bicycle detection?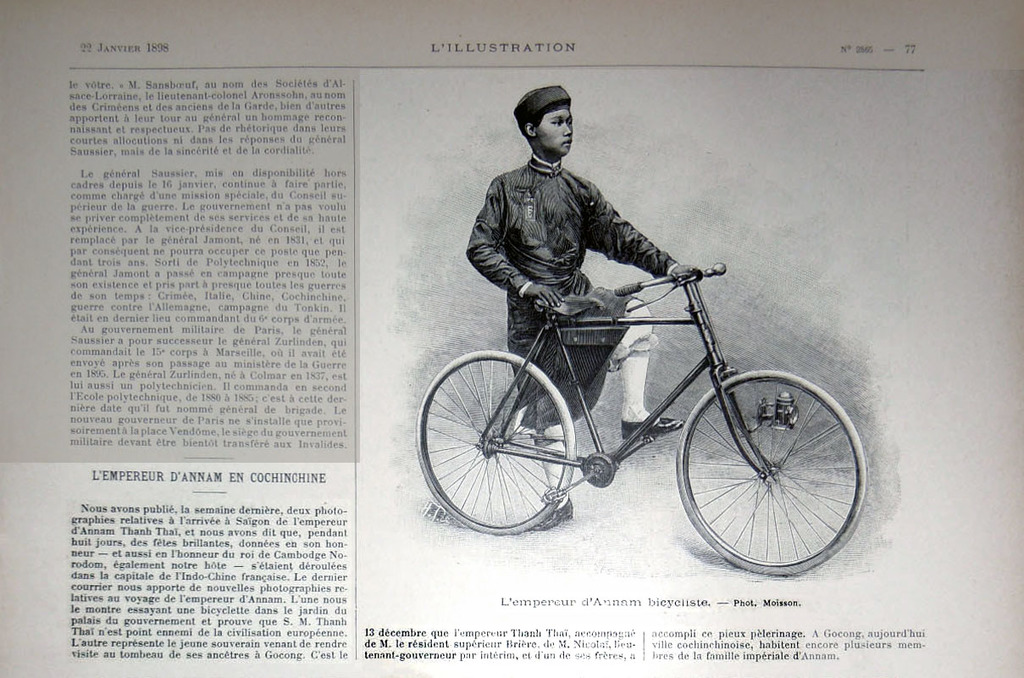
<bbox>412, 261, 865, 582</bbox>
